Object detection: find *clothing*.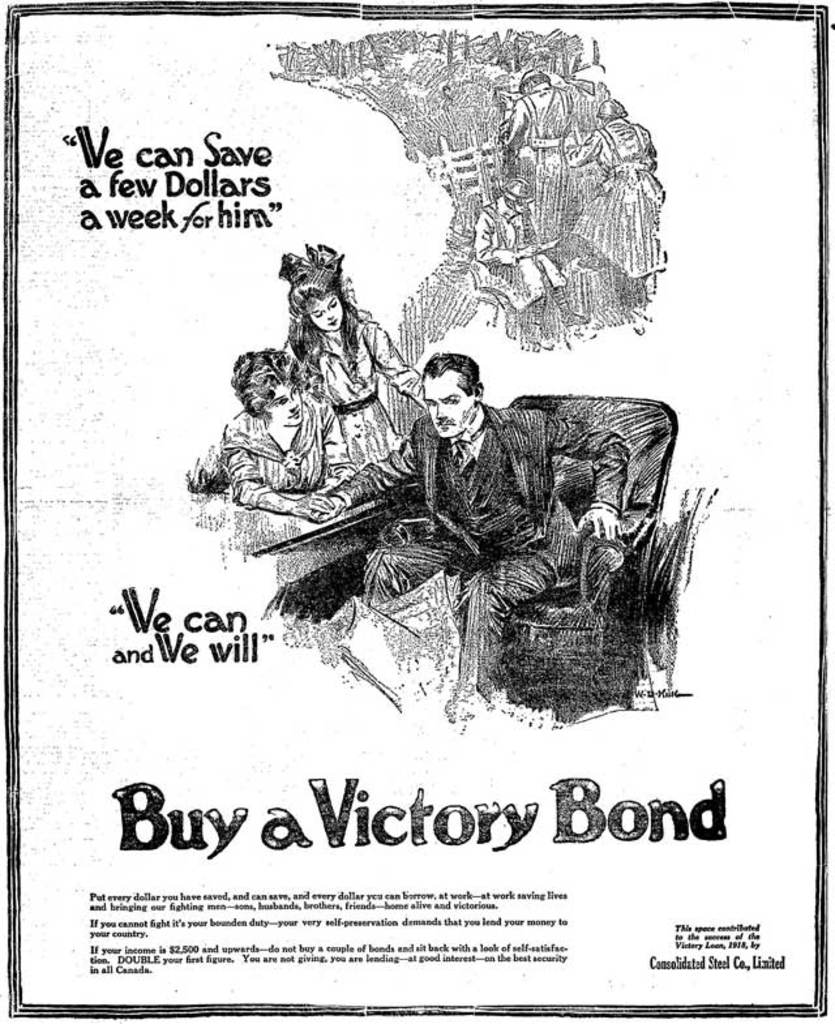
(483,207,566,304).
